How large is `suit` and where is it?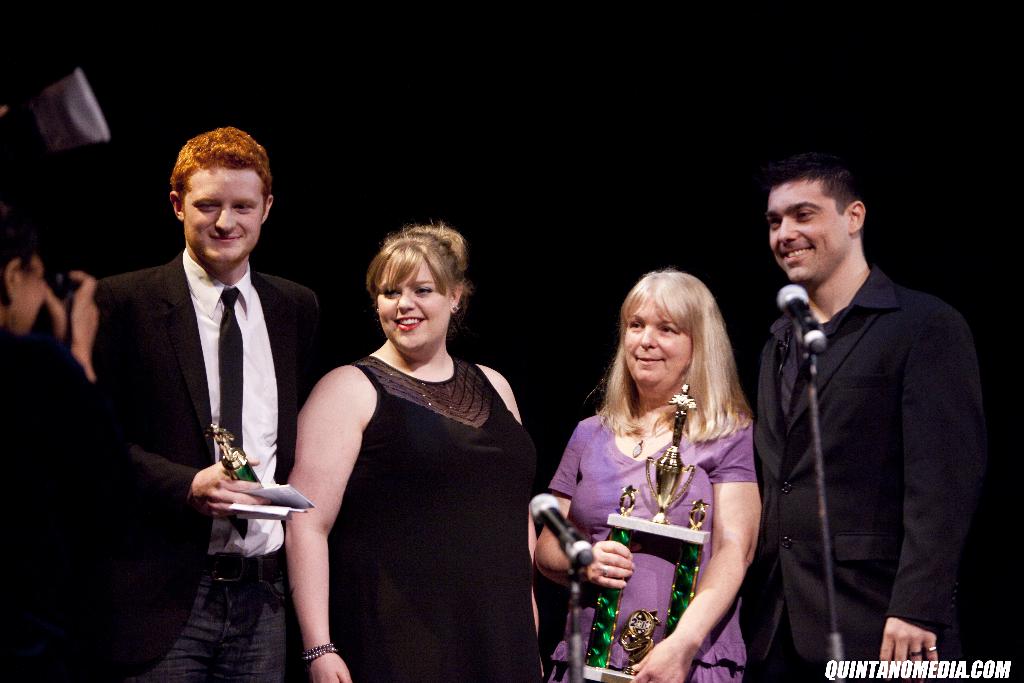
Bounding box: box=[65, 251, 330, 682].
